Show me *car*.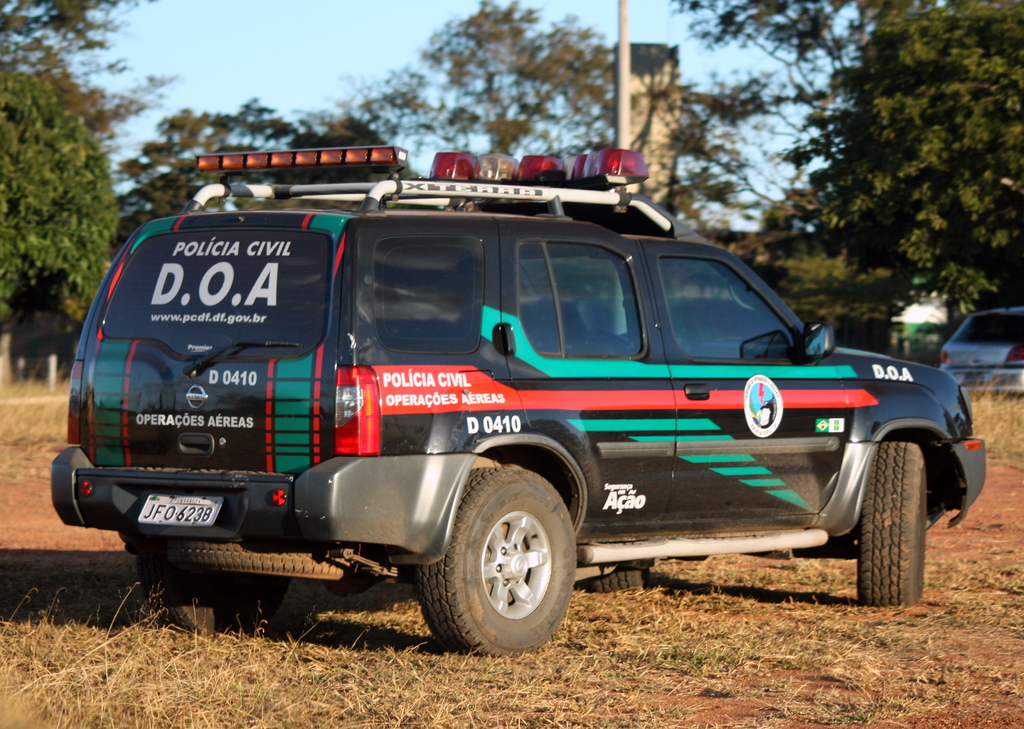
*car* is here: BBox(938, 302, 1023, 398).
